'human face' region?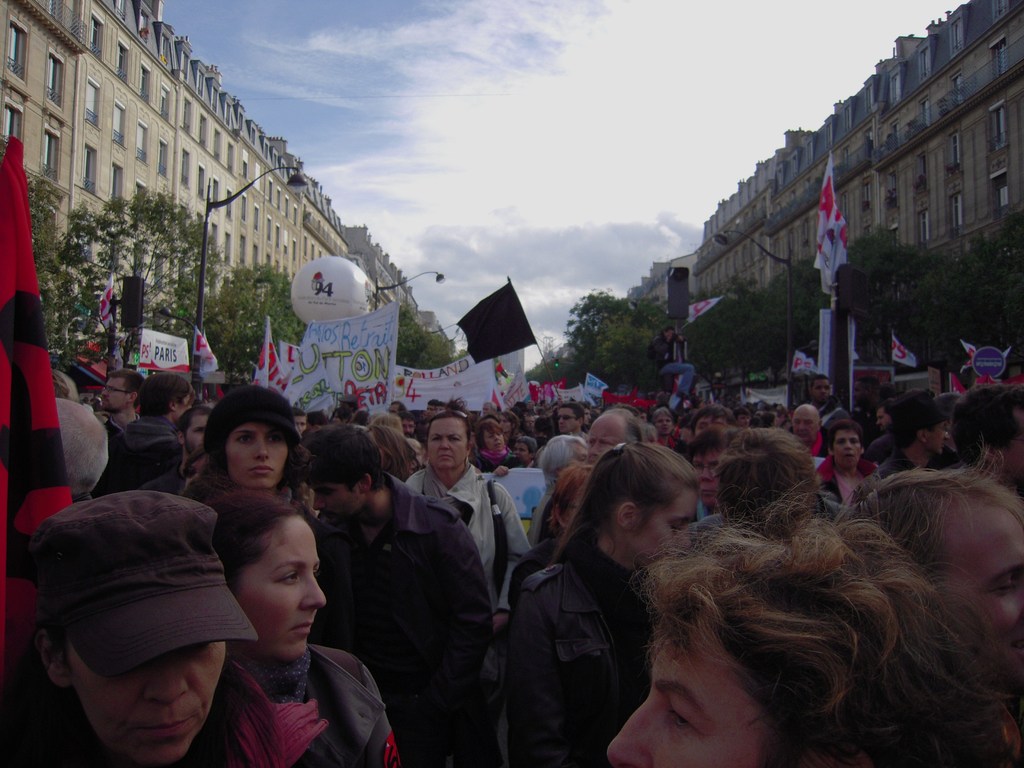
x1=515, y1=441, x2=531, y2=462
